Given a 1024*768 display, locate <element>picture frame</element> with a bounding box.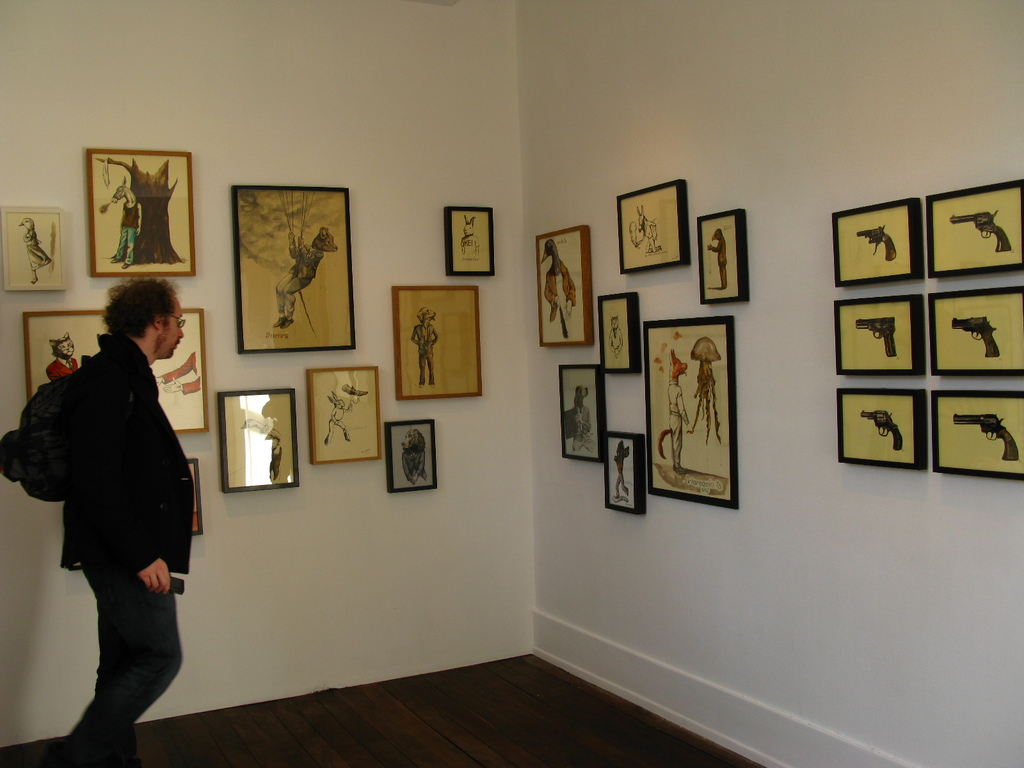
Located: <region>83, 150, 195, 280</region>.
